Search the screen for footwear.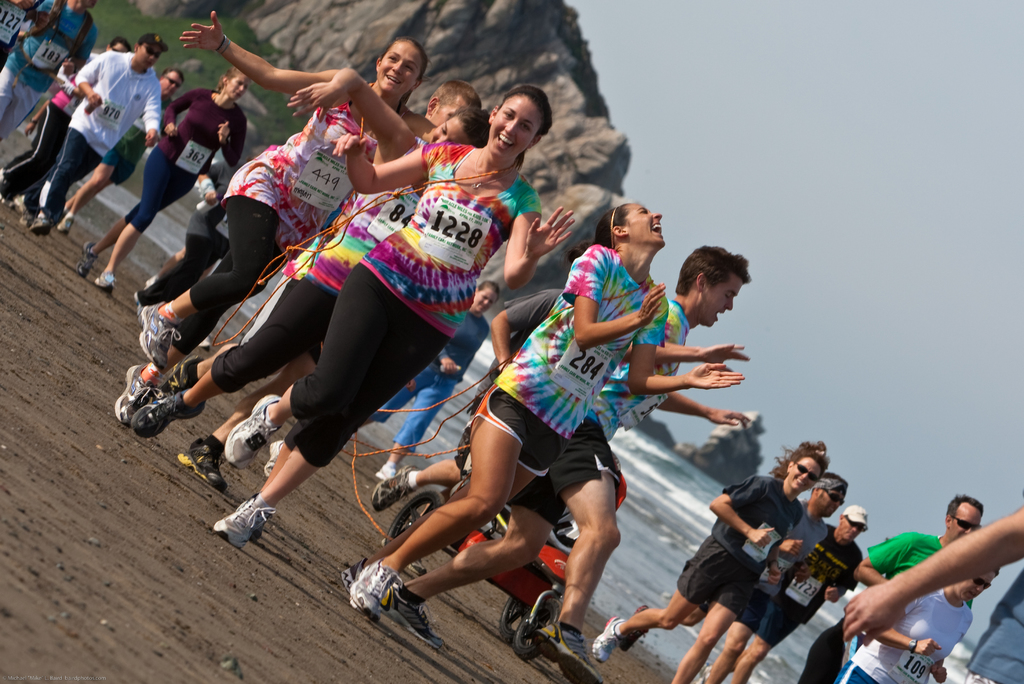
Found at locate(133, 389, 207, 439).
